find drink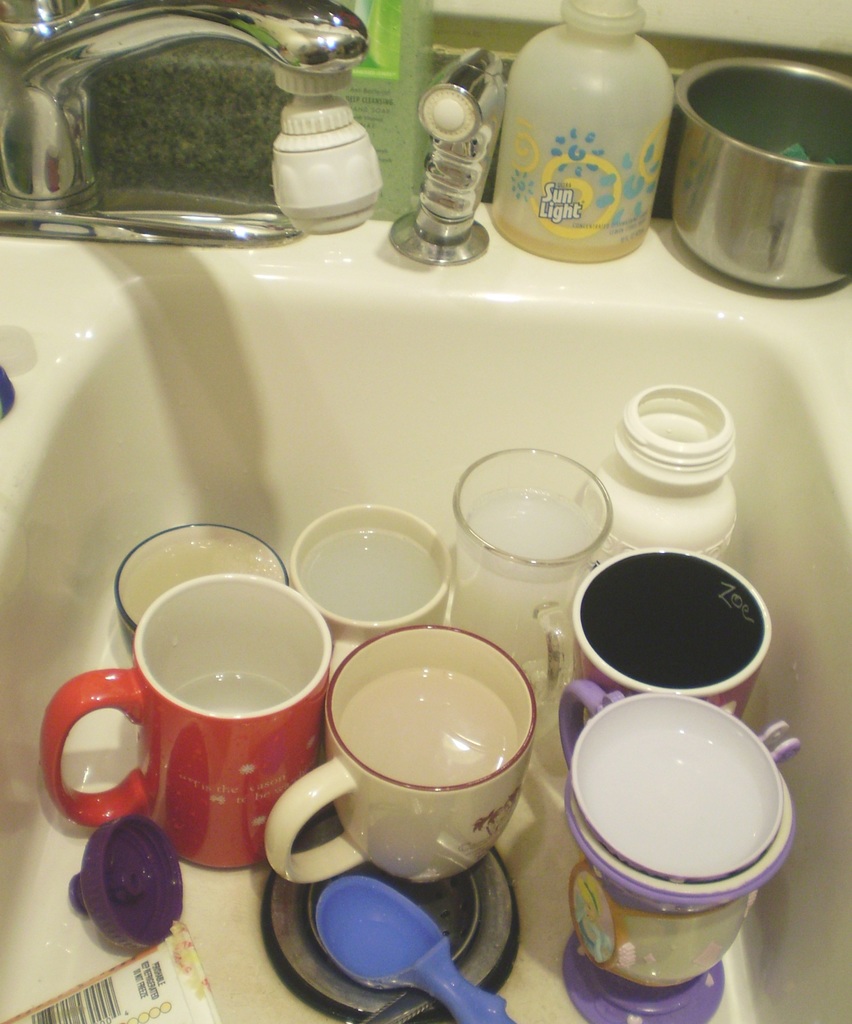
left=336, top=670, right=525, bottom=787
